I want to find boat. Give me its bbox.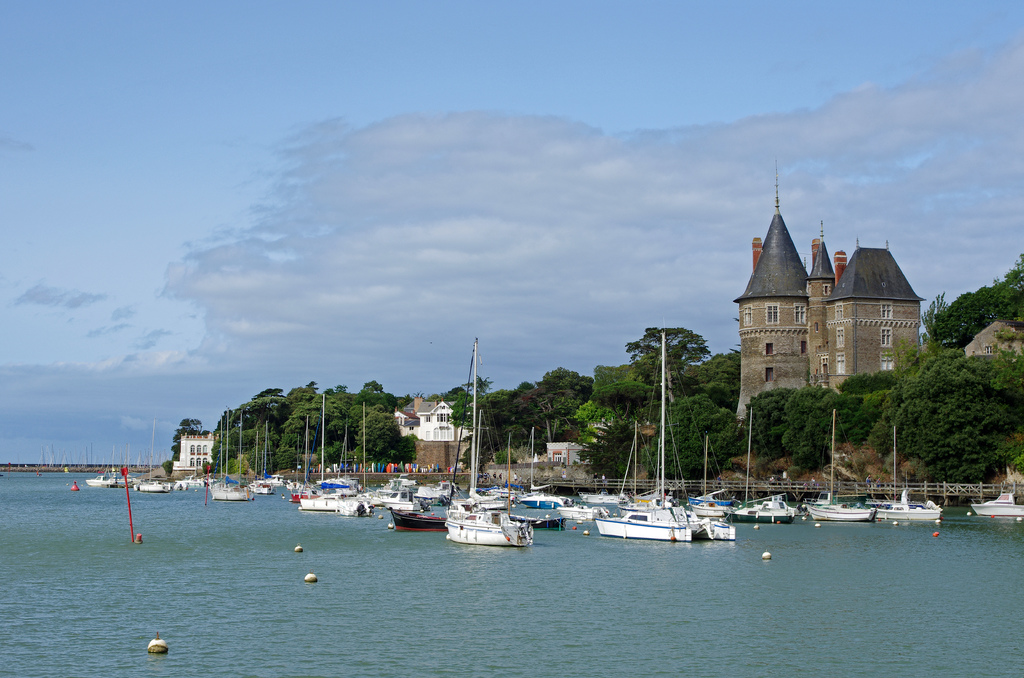
(870, 425, 942, 525).
